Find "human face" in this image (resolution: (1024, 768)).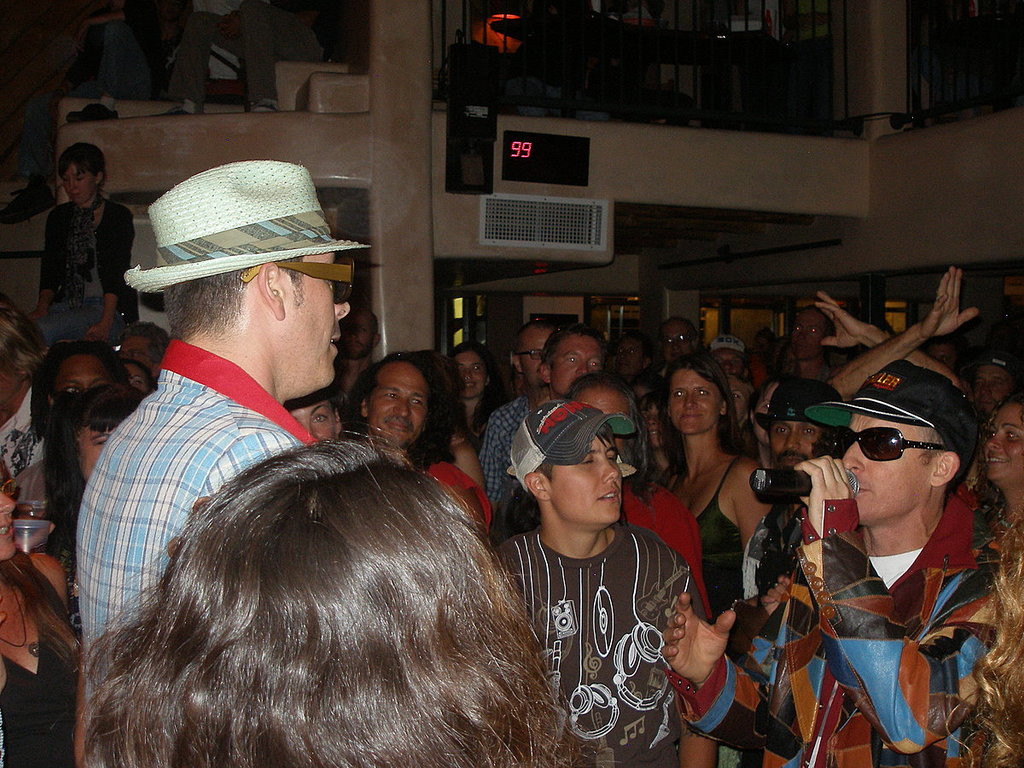
BBox(841, 415, 931, 521).
